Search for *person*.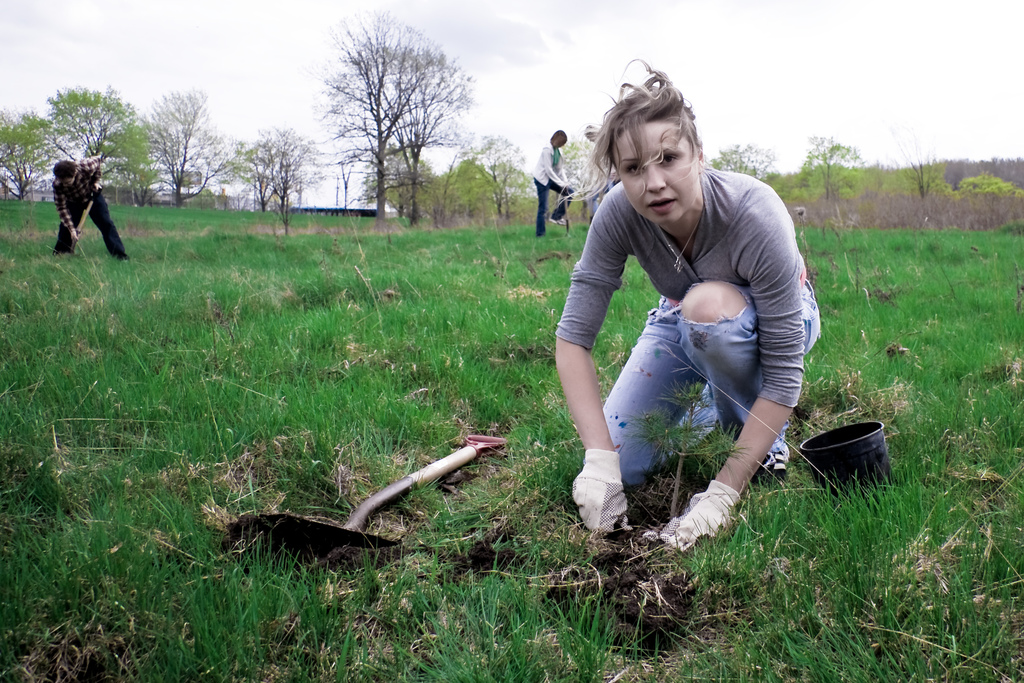
Found at [left=549, top=61, right=820, bottom=547].
